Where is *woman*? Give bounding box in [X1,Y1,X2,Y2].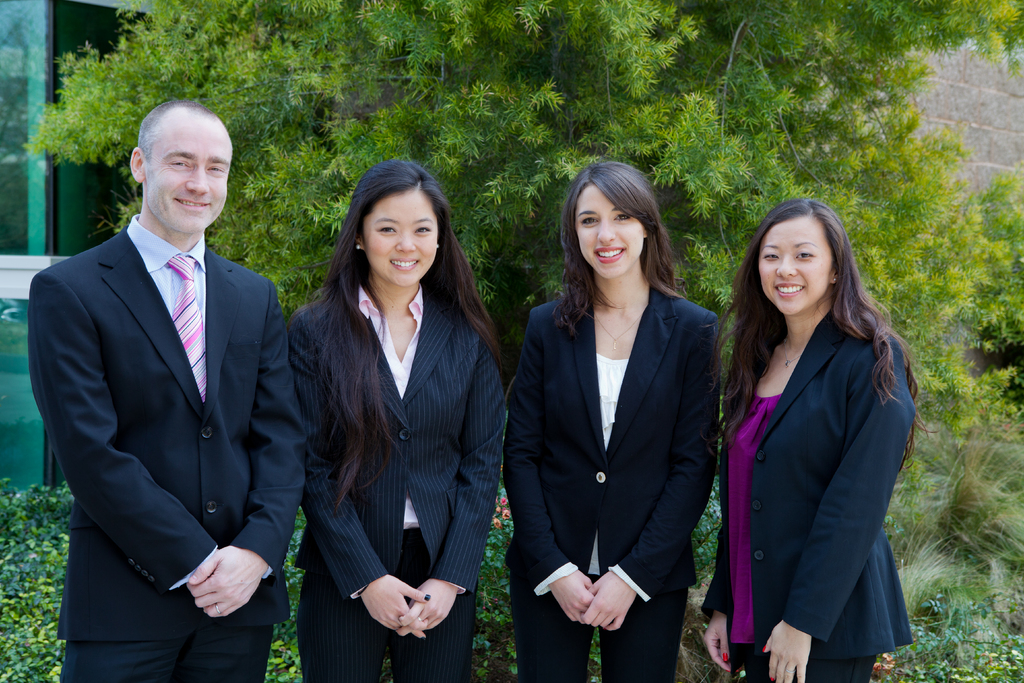
[284,159,505,682].
